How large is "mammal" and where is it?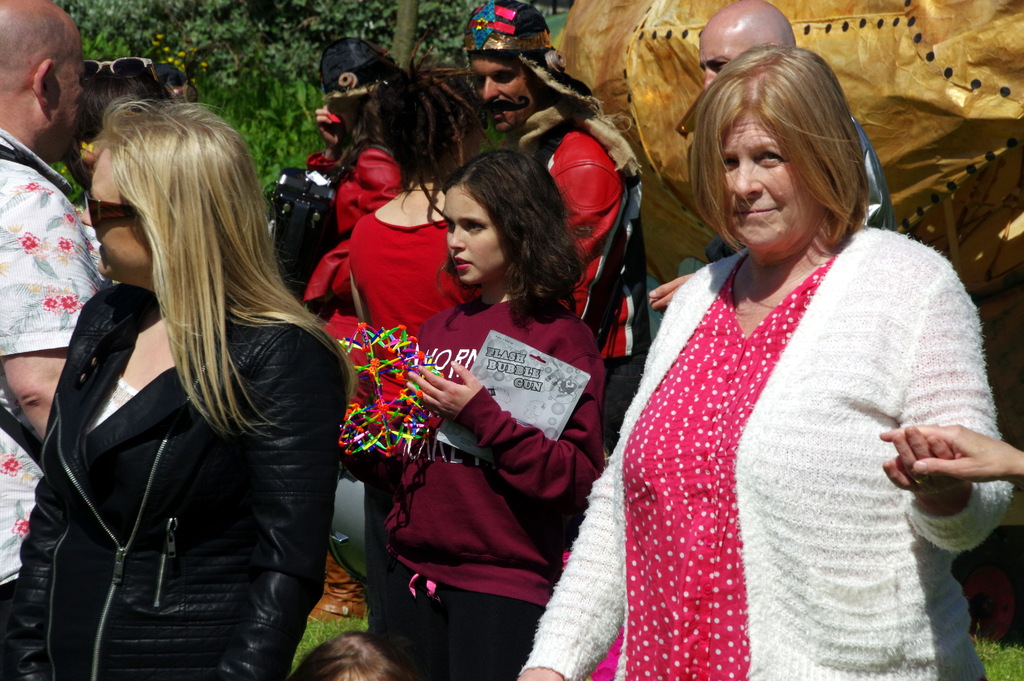
Bounding box: [left=302, top=33, right=477, bottom=243].
